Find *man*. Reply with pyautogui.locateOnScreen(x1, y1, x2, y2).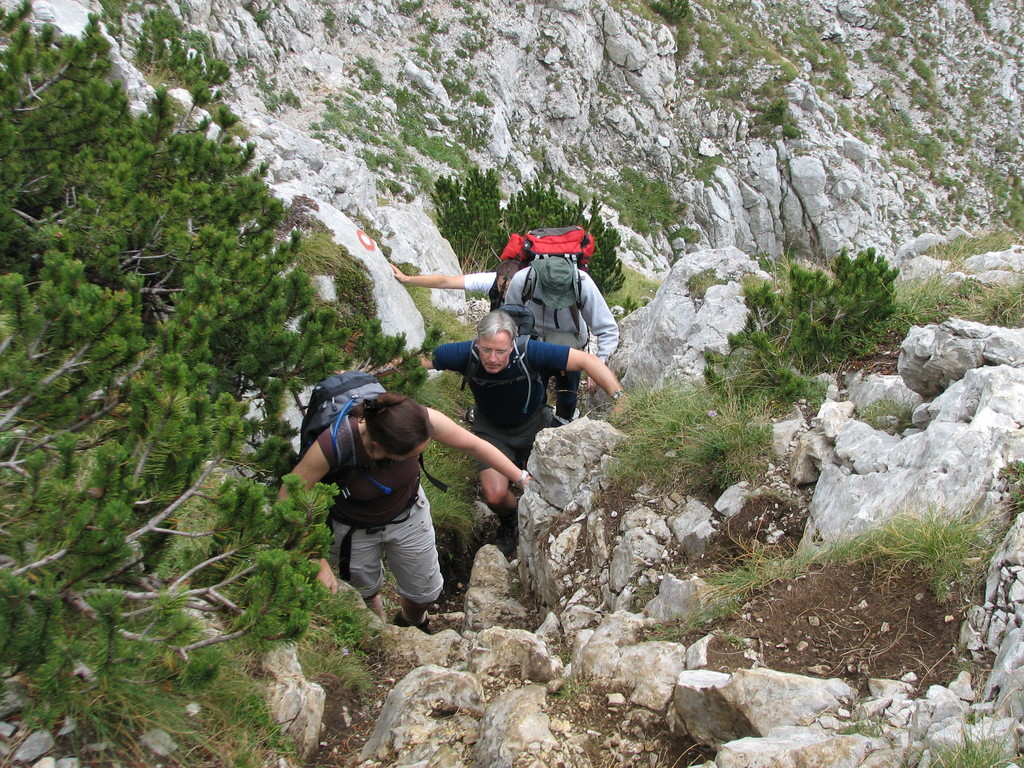
pyautogui.locateOnScreen(505, 233, 624, 422).
